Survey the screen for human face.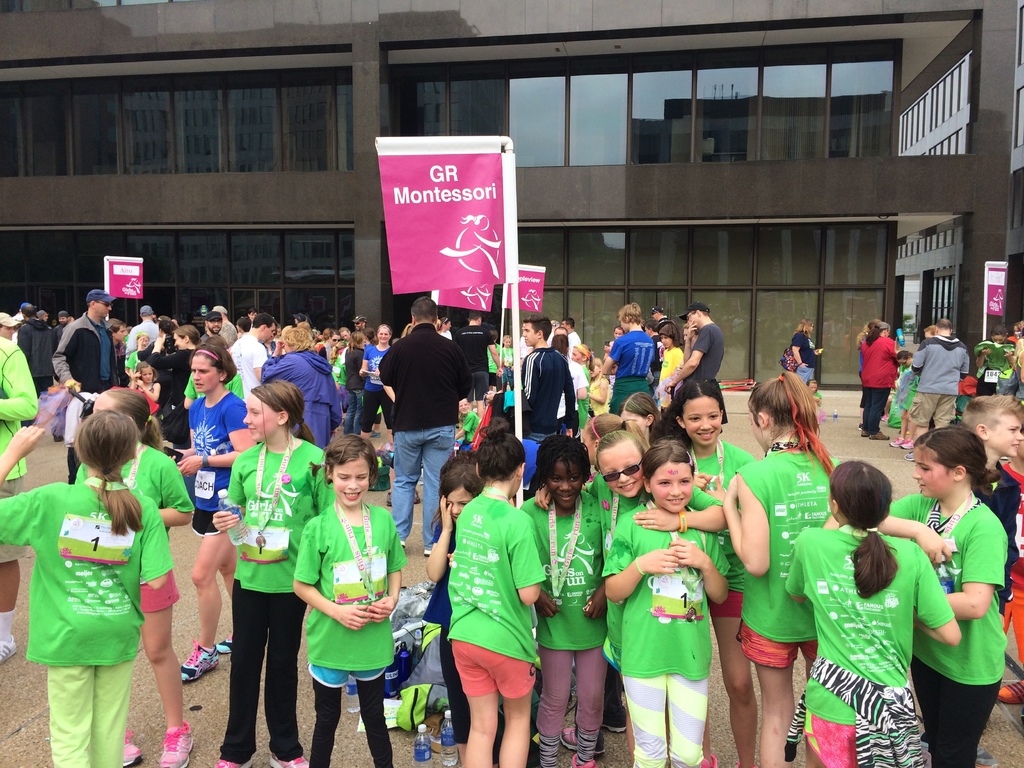
Survey found: BBox(100, 300, 109, 317).
